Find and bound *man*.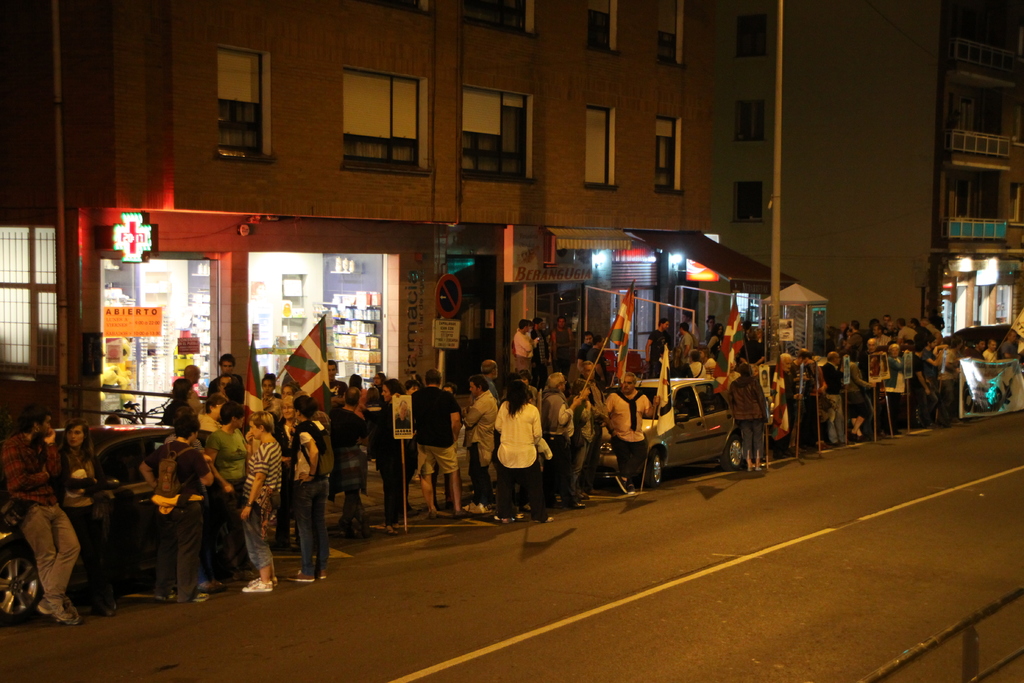
Bound: l=410, t=368, r=474, b=521.
